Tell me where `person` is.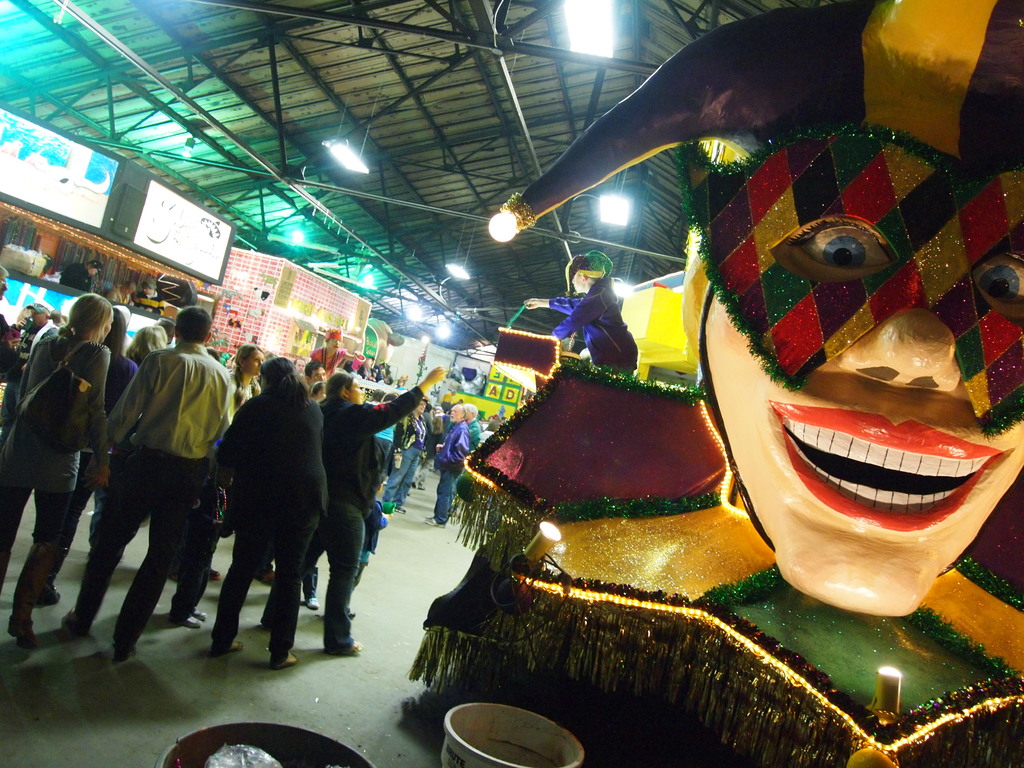
`person` is at (x1=214, y1=340, x2=322, y2=676).
